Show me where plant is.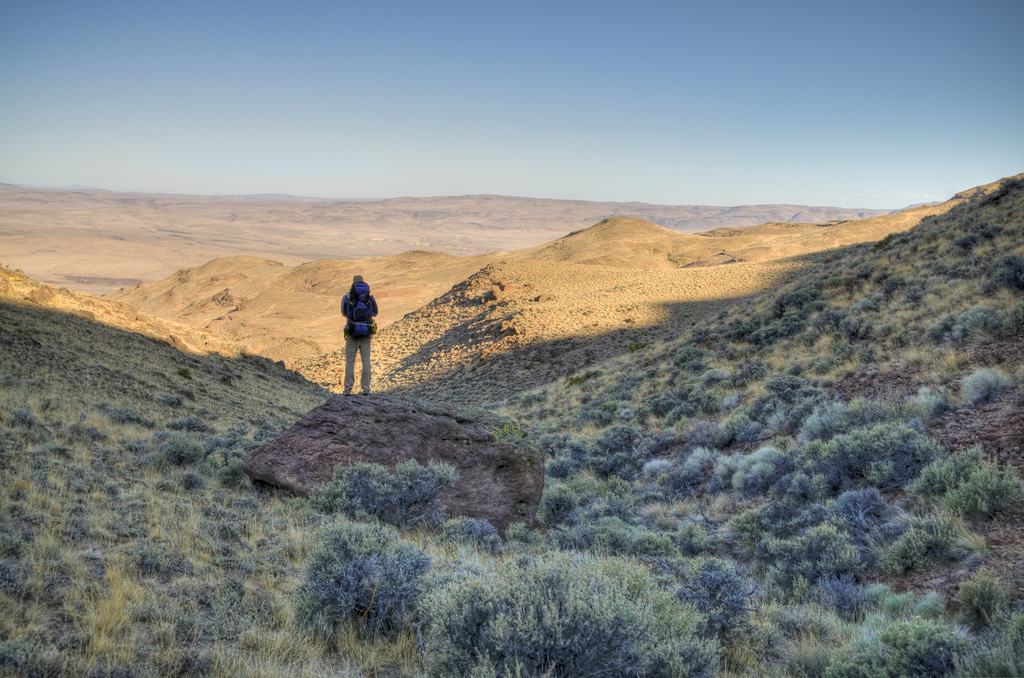
plant is at [319,449,467,540].
